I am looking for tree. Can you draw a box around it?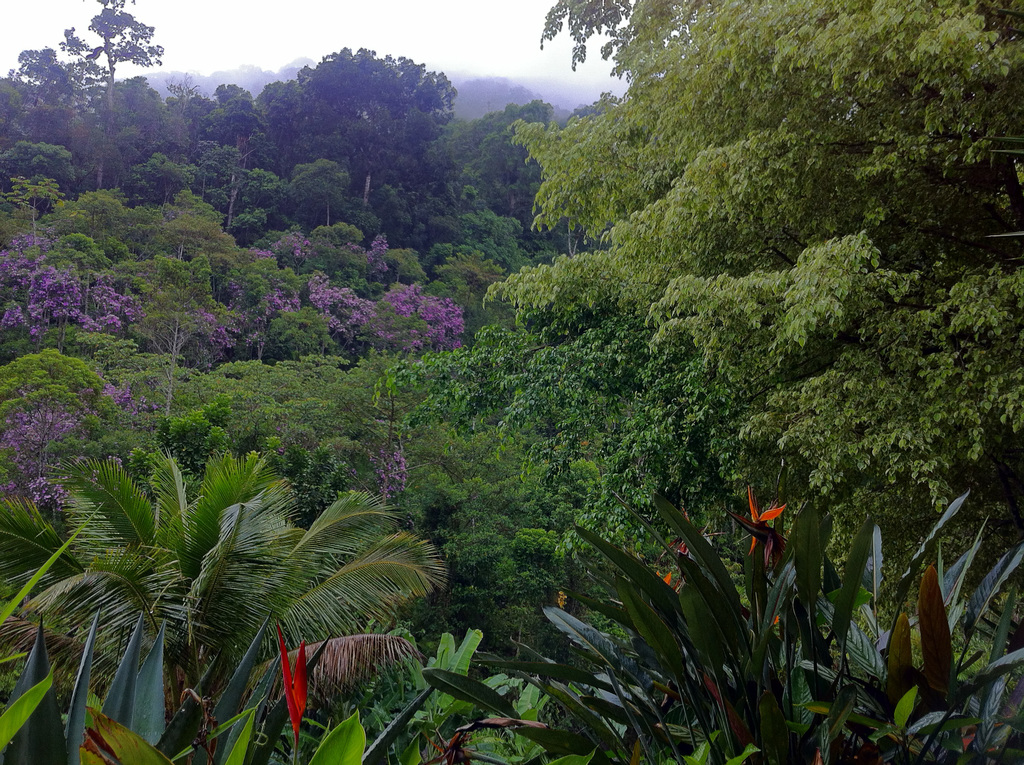
Sure, the bounding box is left=2, top=182, right=278, bottom=391.
